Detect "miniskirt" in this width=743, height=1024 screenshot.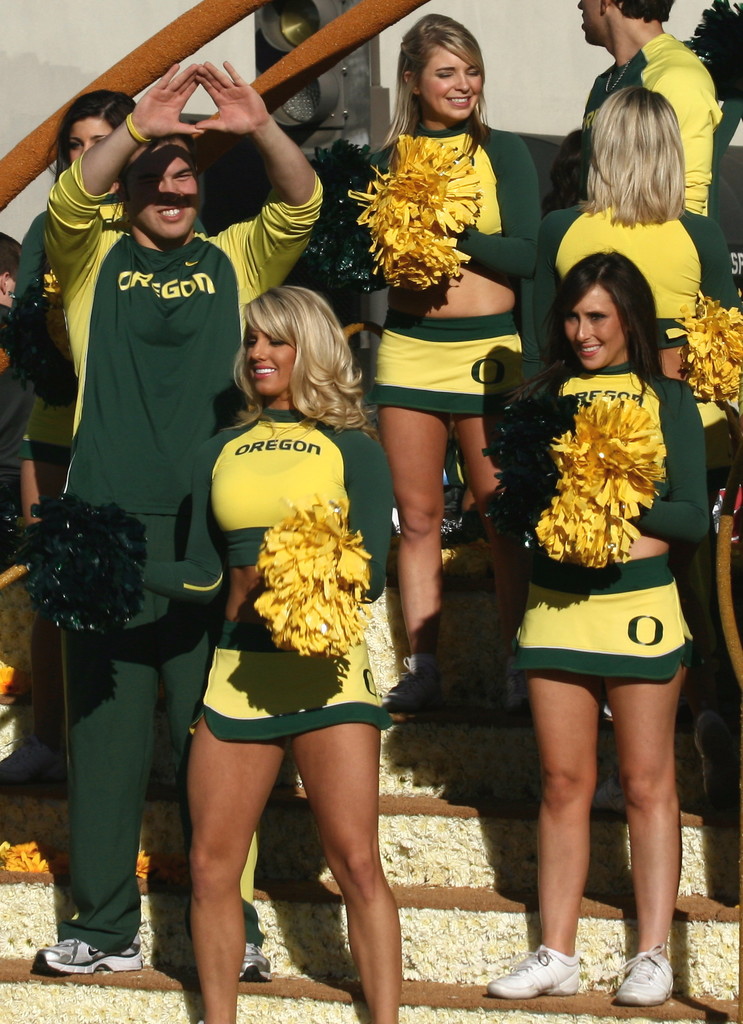
Detection: 507/547/695/683.
